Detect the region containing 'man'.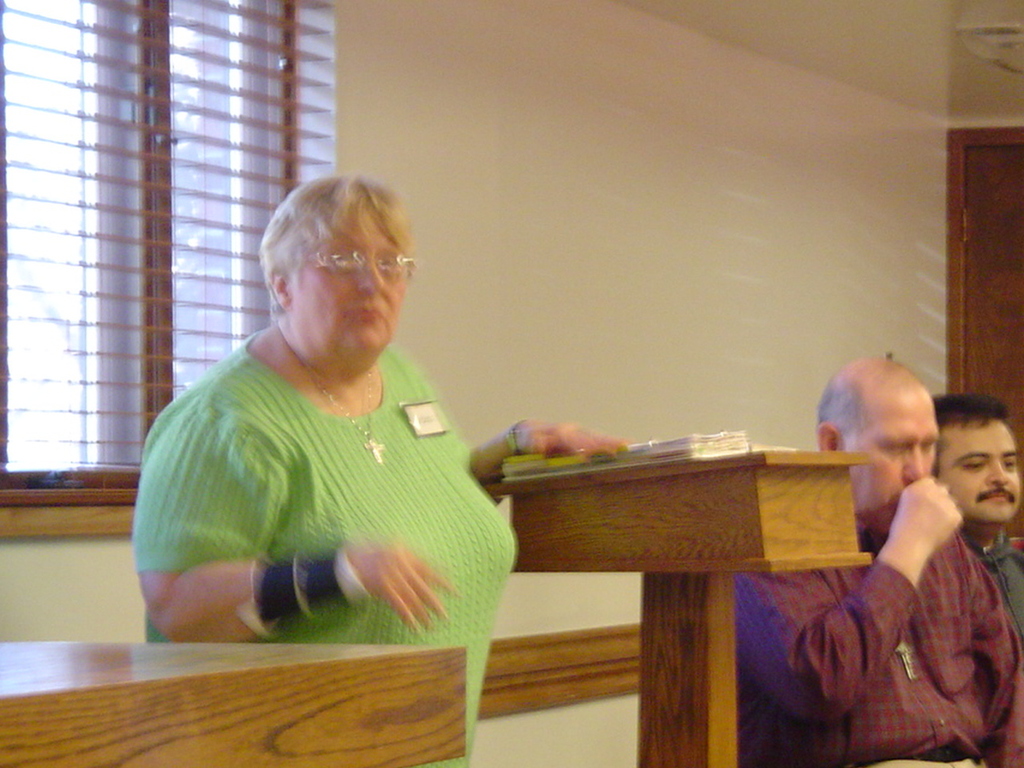
926/390/1023/650.
